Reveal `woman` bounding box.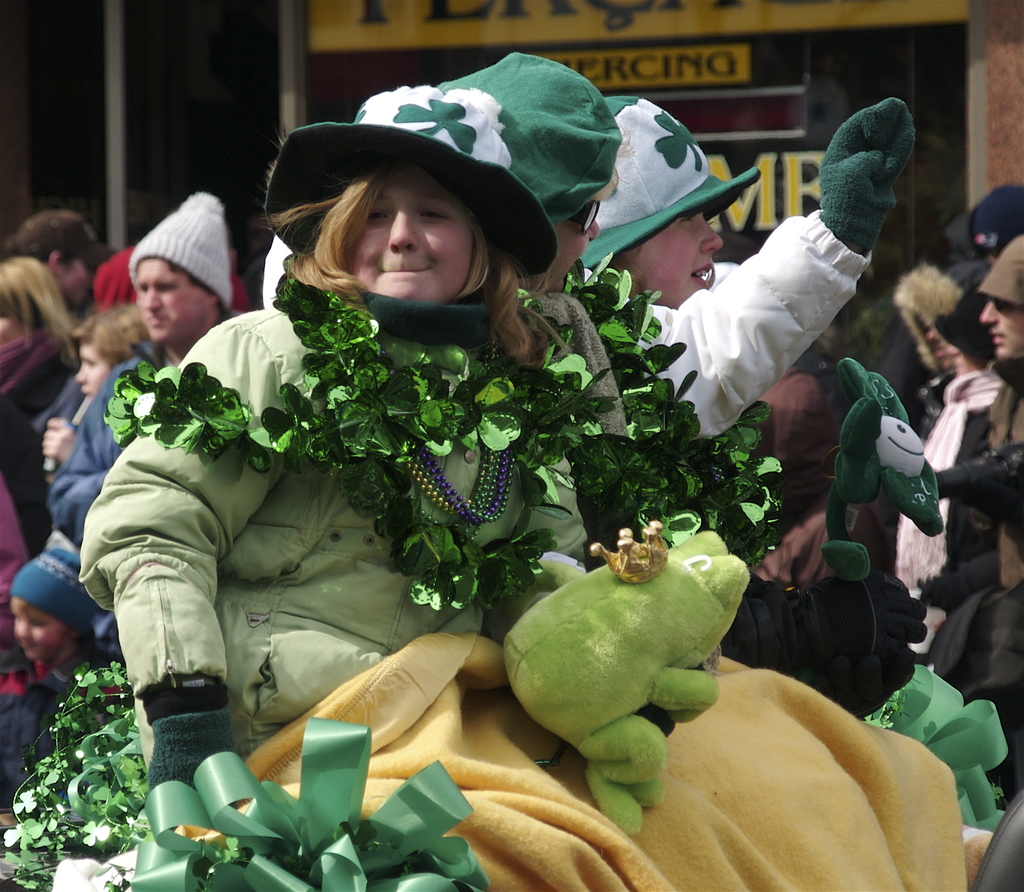
Revealed: [0, 252, 81, 556].
